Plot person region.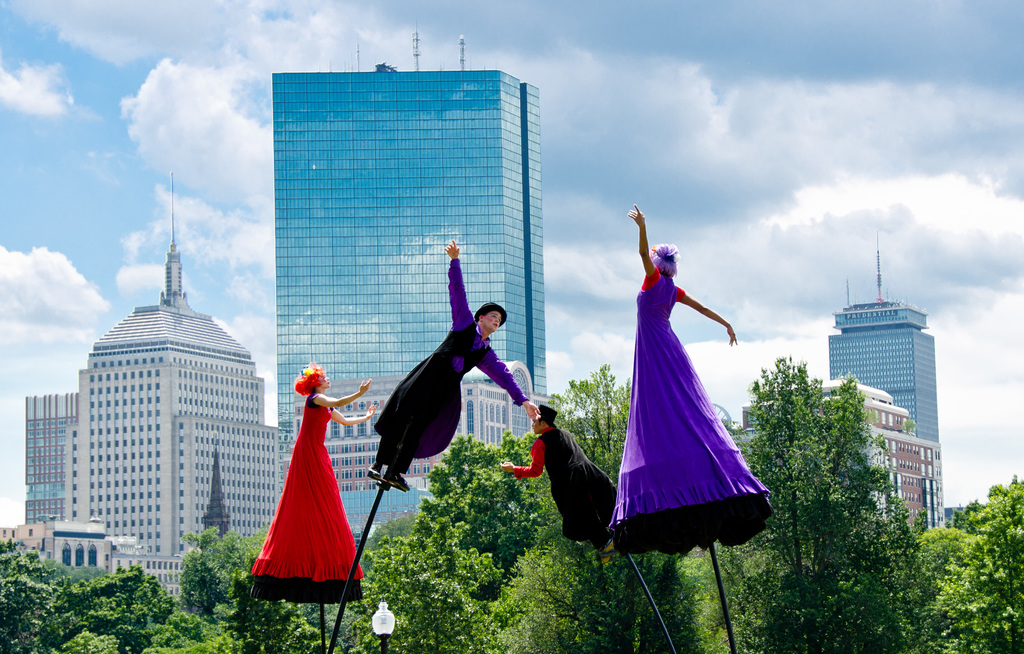
Plotted at l=248, t=357, r=372, b=605.
